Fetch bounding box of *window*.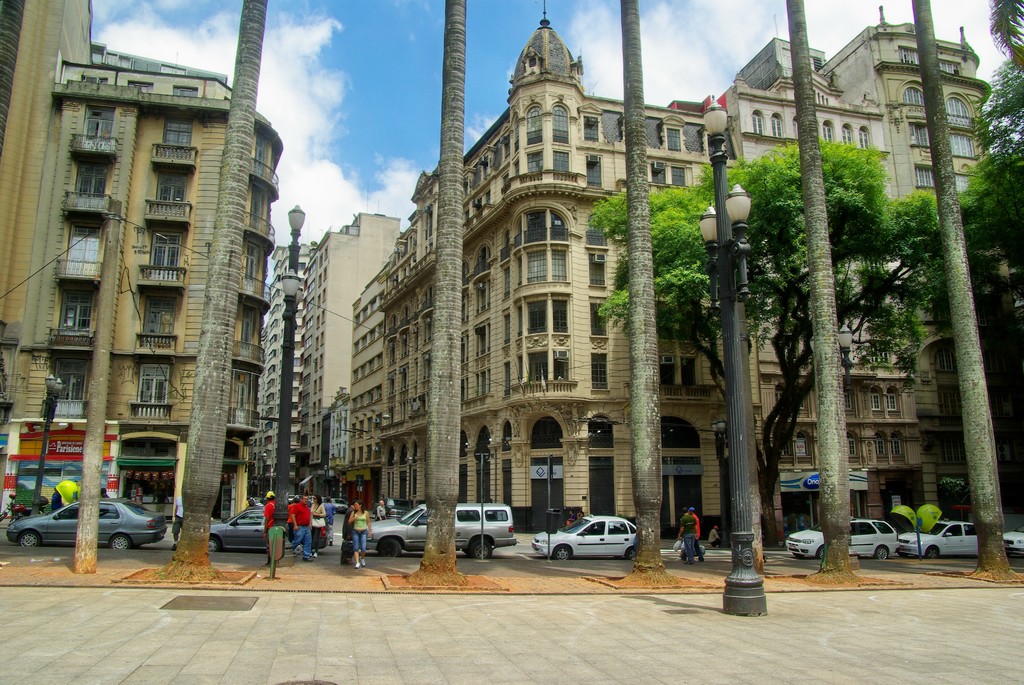
Bbox: rect(753, 111, 762, 134).
